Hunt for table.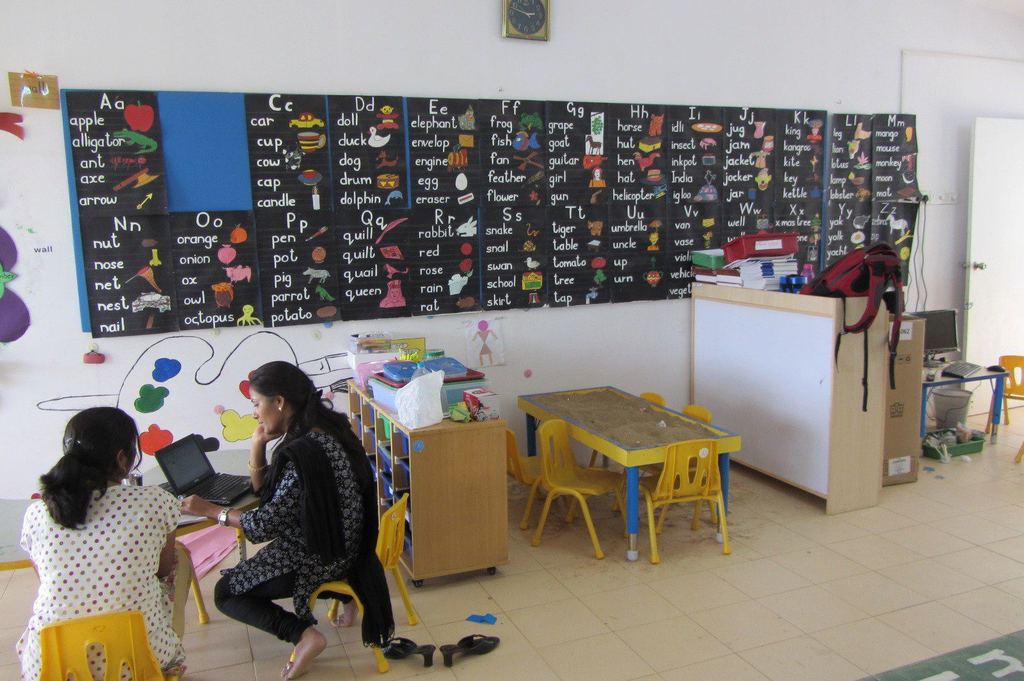
Hunted down at [924,366,1011,440].
